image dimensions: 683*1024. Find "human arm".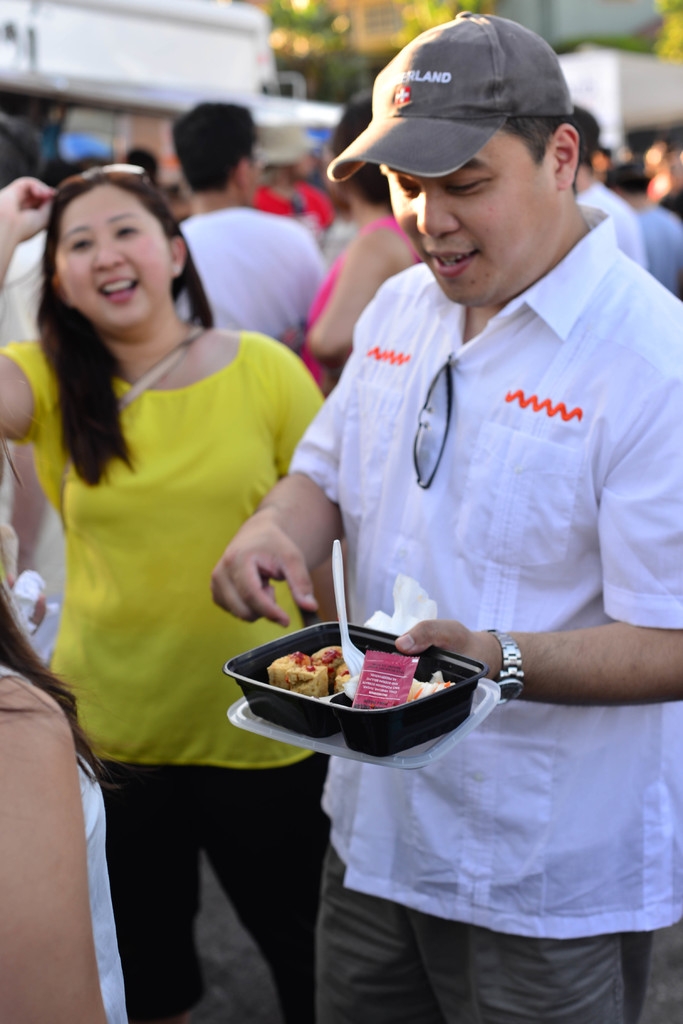
region(208, 274, 403, 634).
